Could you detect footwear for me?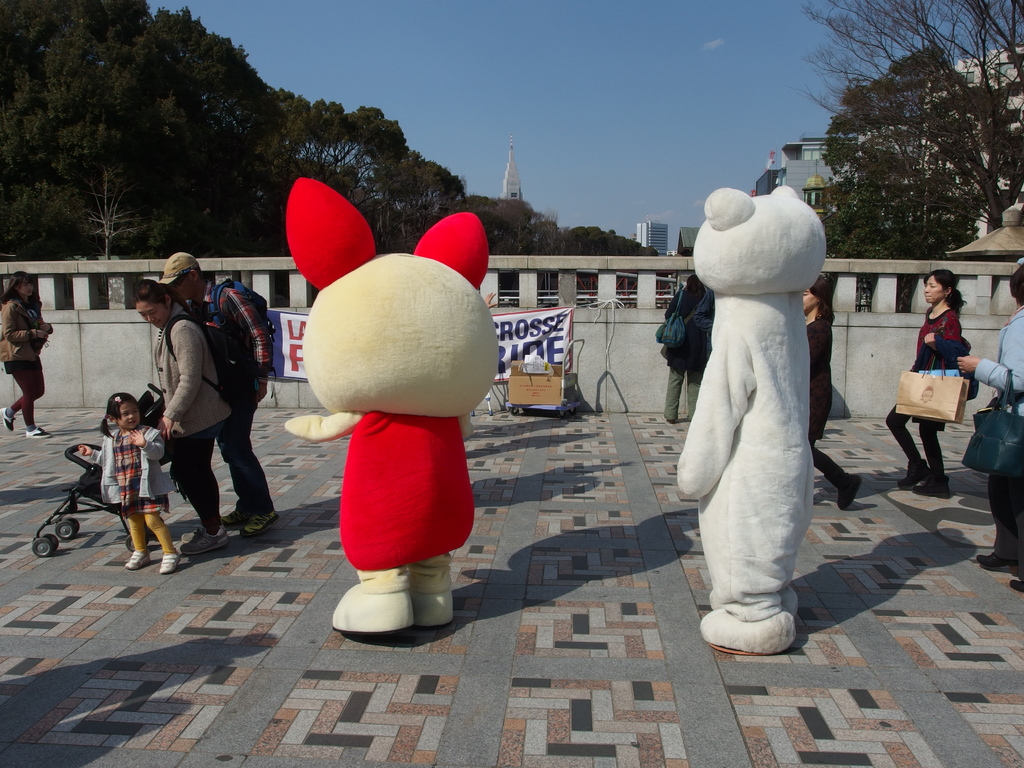
Detection result: [x1=218, y1=506, x2=250, y2=529].
